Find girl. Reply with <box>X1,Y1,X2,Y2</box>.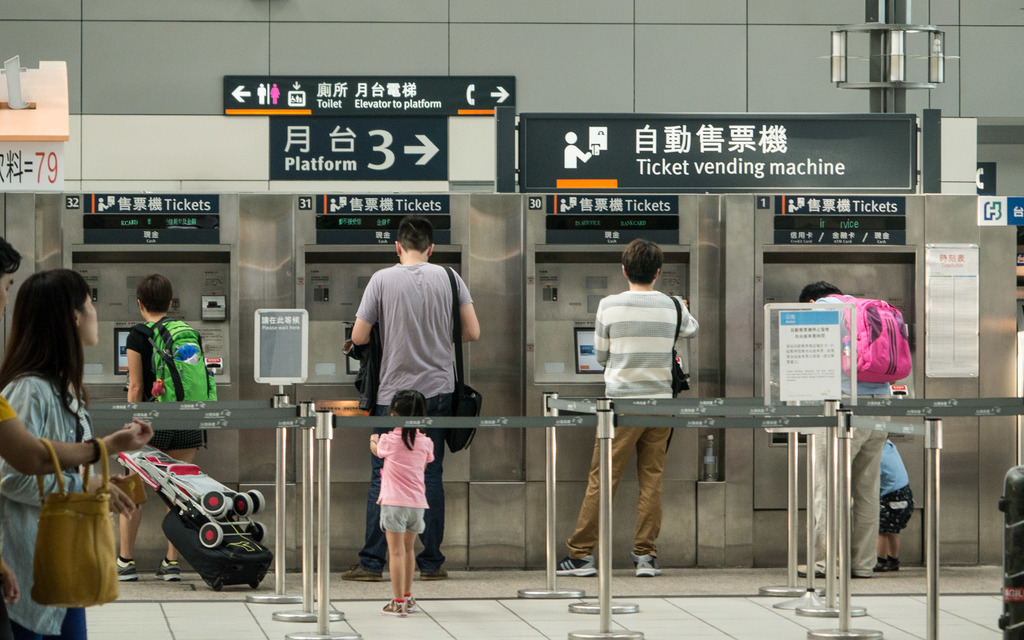
<box>367,386,440,614</box>.
